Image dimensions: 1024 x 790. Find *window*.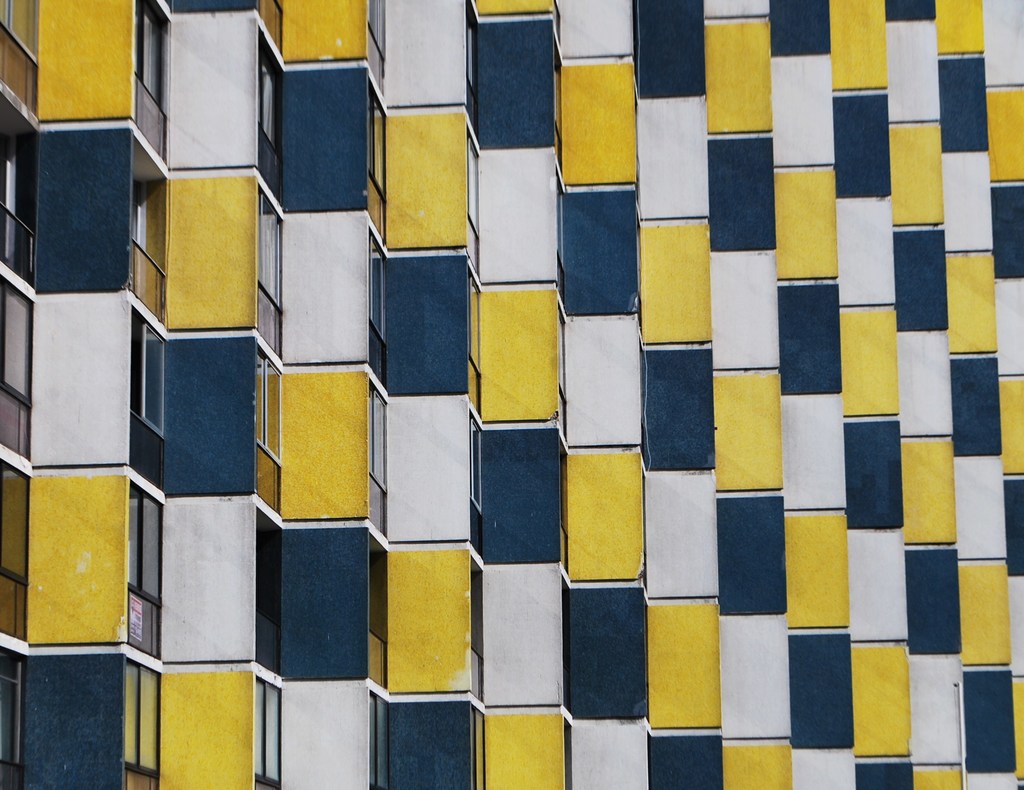
x1=0 y1=0 x2=34 y2=58.
